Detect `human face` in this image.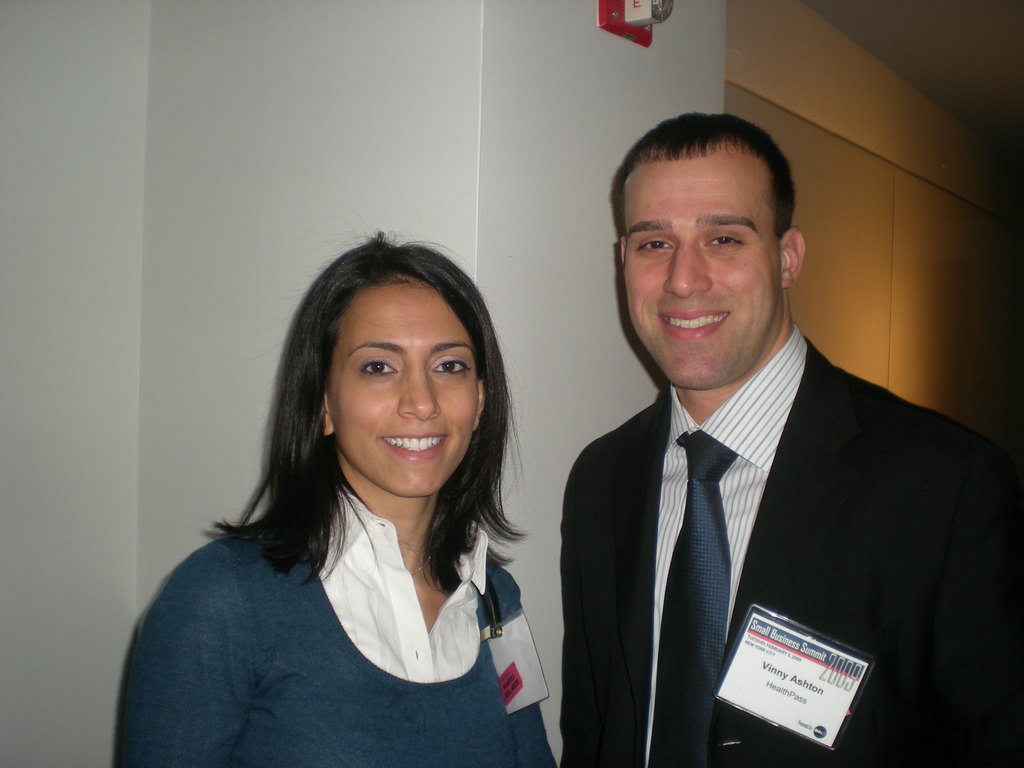
Detection: 623, 159, 780, 389.
